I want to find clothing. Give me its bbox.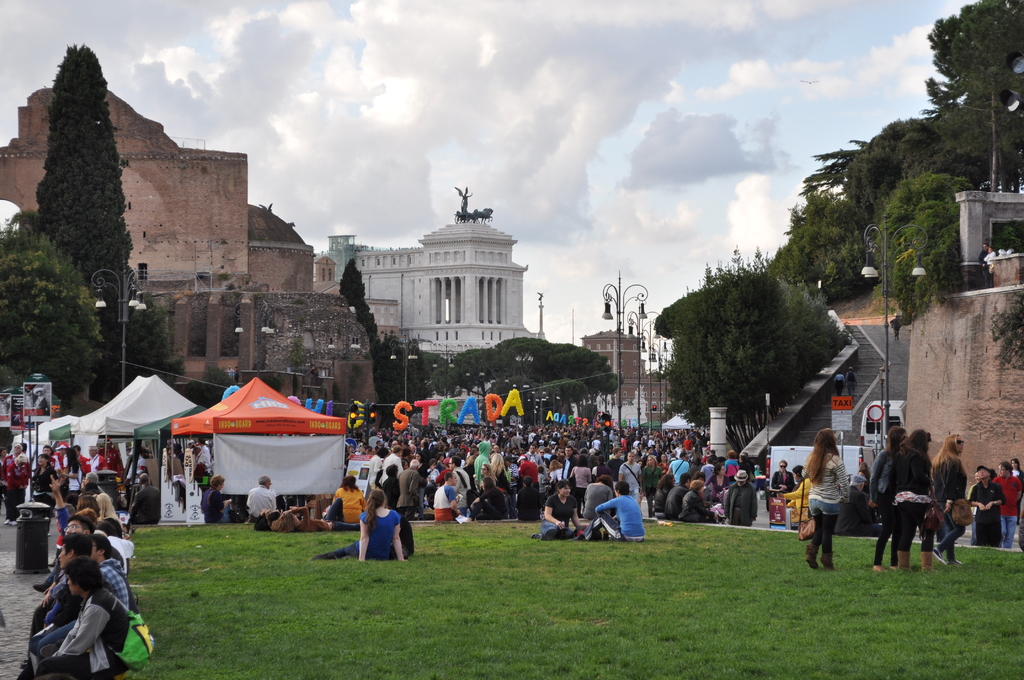
region(977, 247, 987, 291).
